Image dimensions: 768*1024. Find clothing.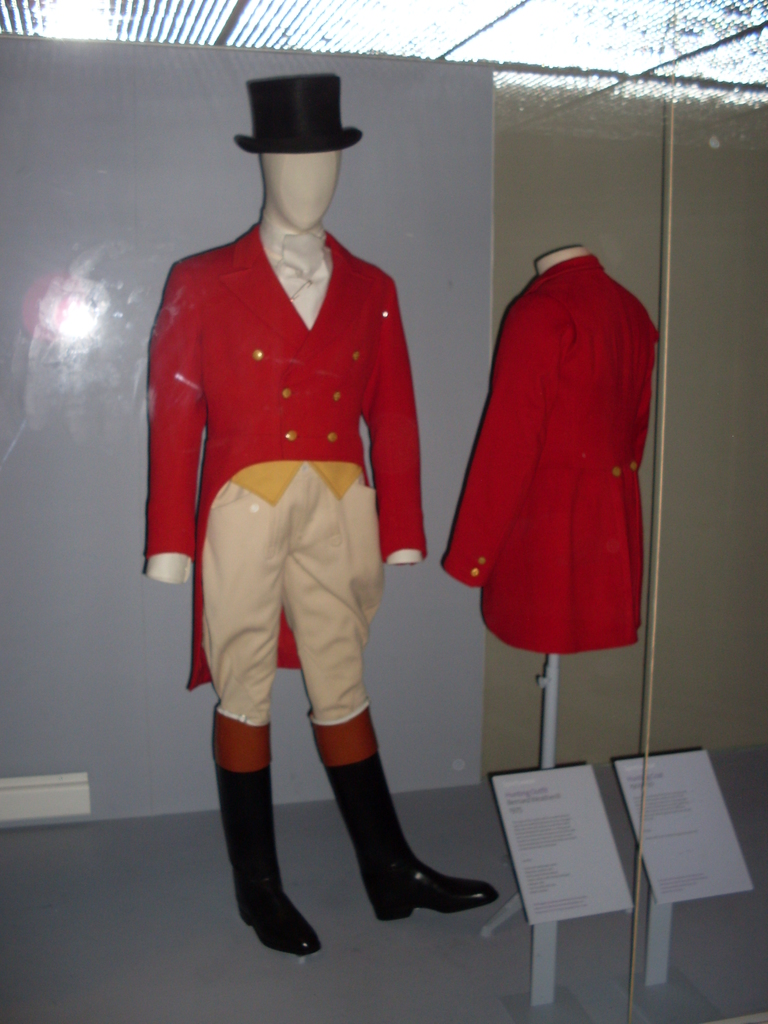
rect(144, 221, 429, 771).
